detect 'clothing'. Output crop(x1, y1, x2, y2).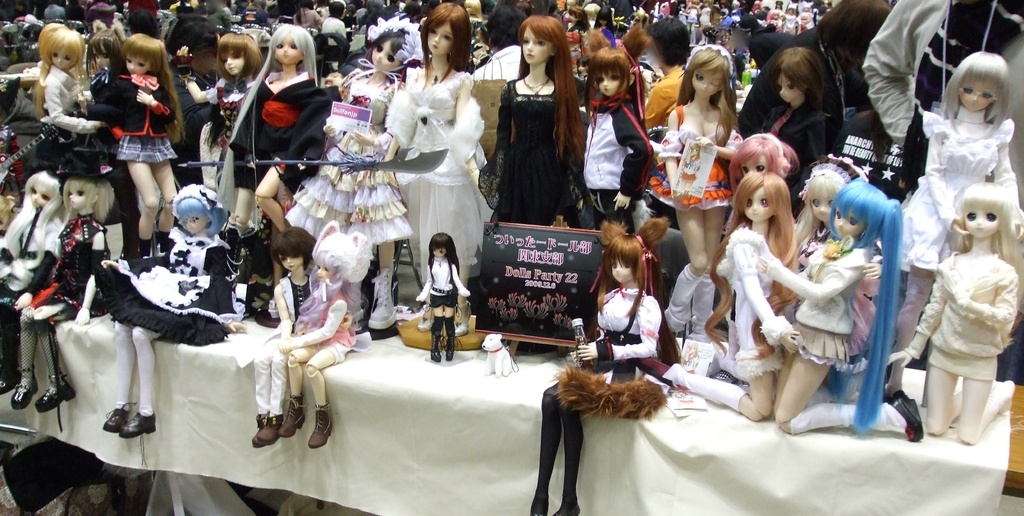
crop(897, 104, 1023, 376).
